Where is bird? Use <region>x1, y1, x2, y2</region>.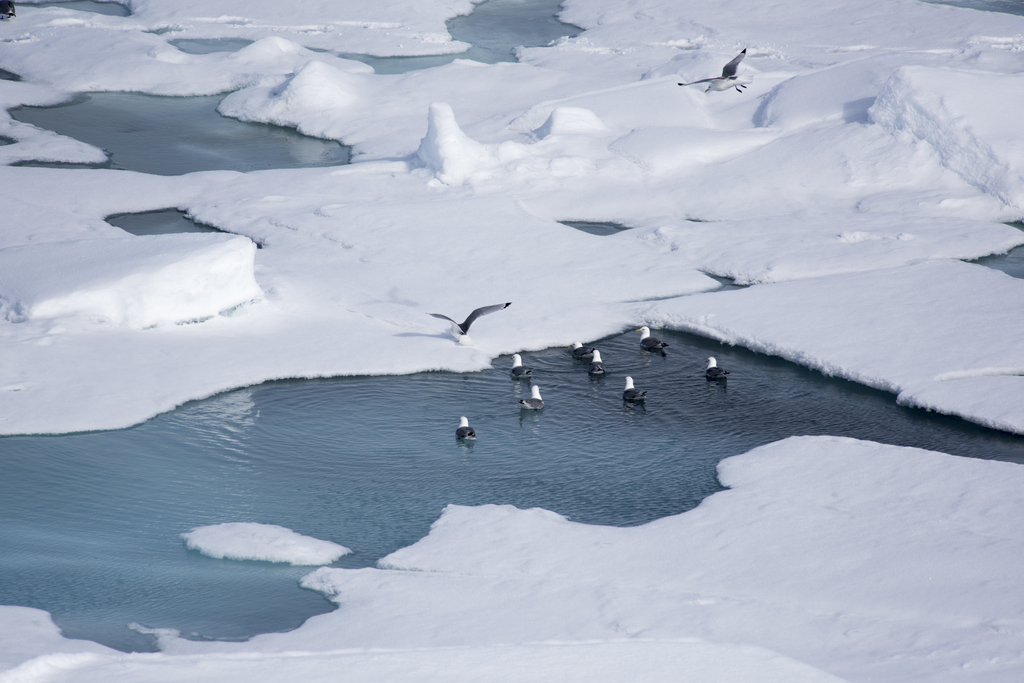
<region>623, 373, 651, 402</region>.
